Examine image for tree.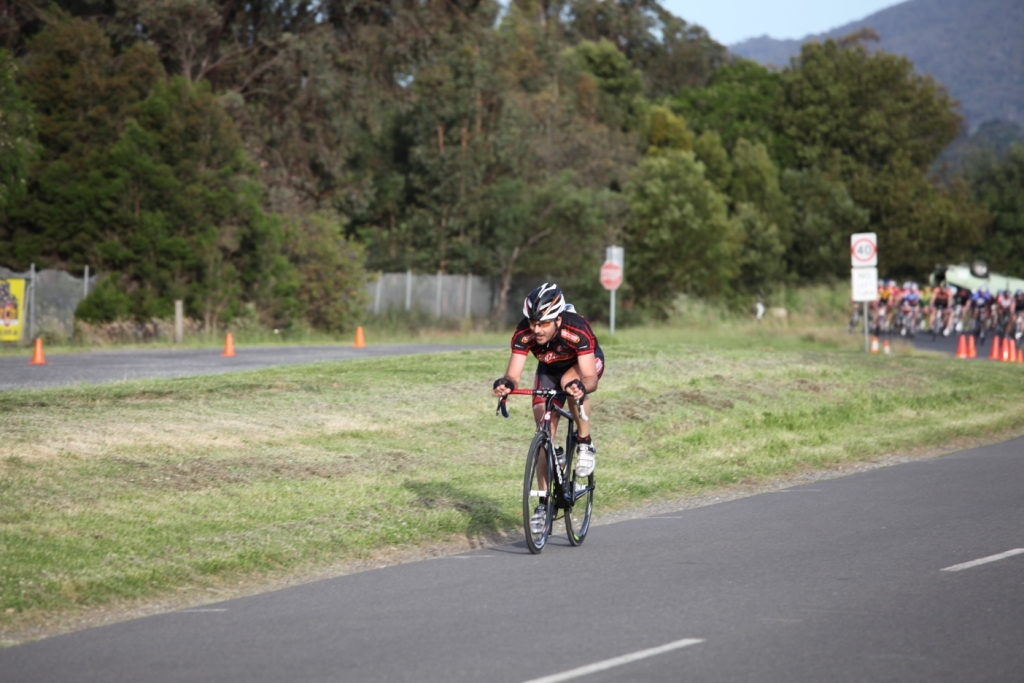
Examination result: x1=581, y1=7, x2=729, y2=109.
